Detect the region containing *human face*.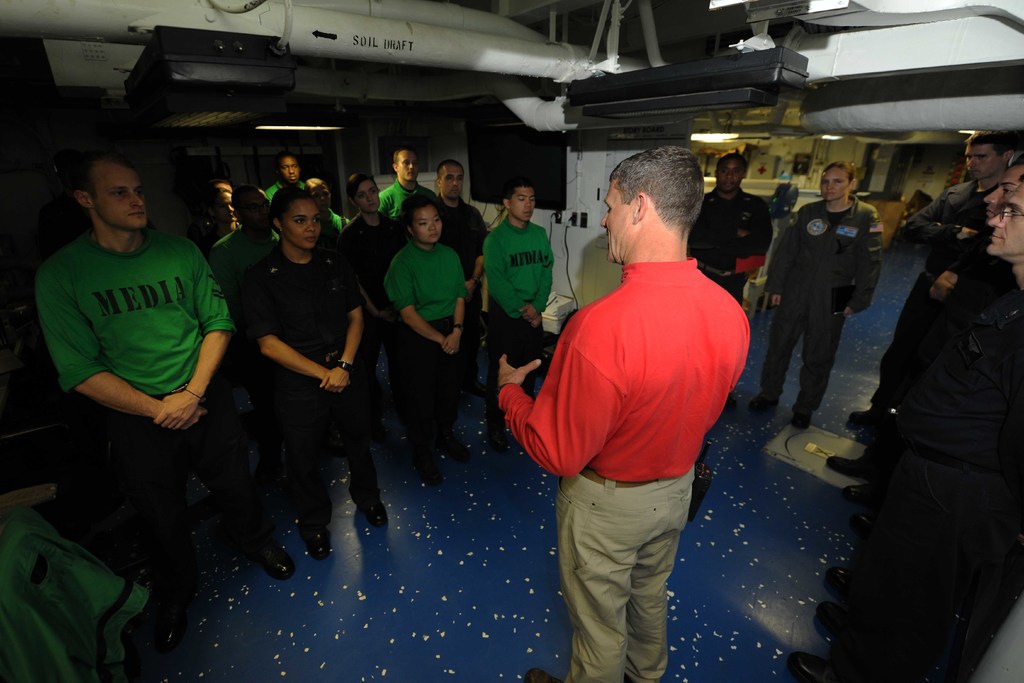
<region>984, 165, 1023, 222</region>.
